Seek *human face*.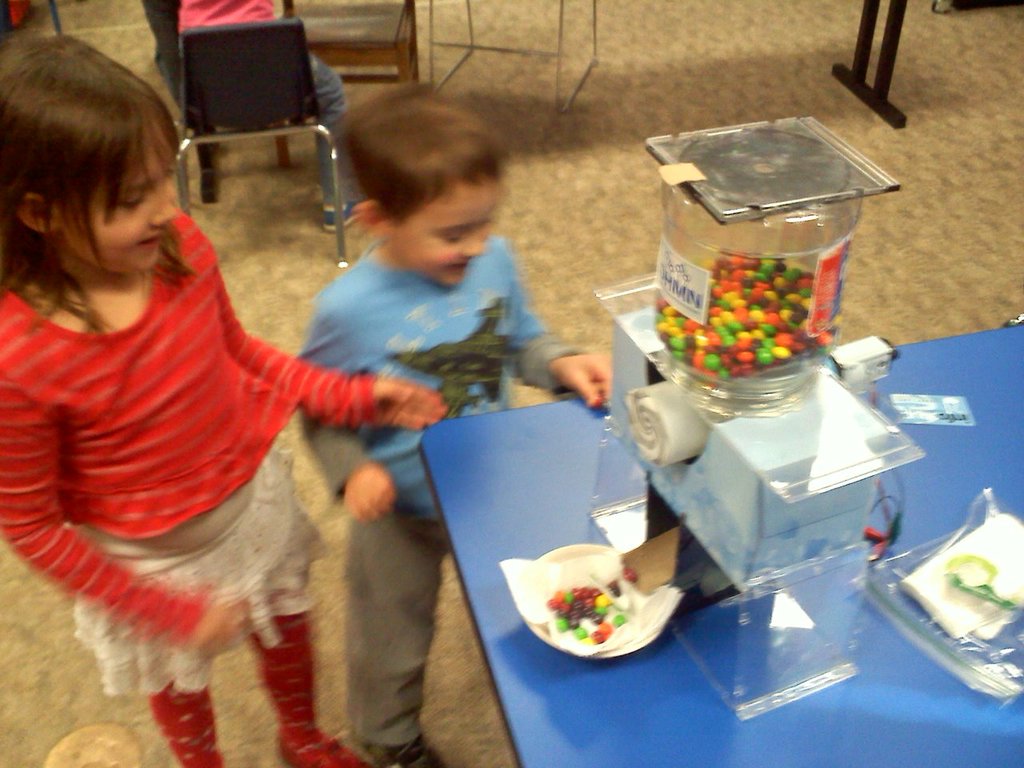
[59,134,174,266].
